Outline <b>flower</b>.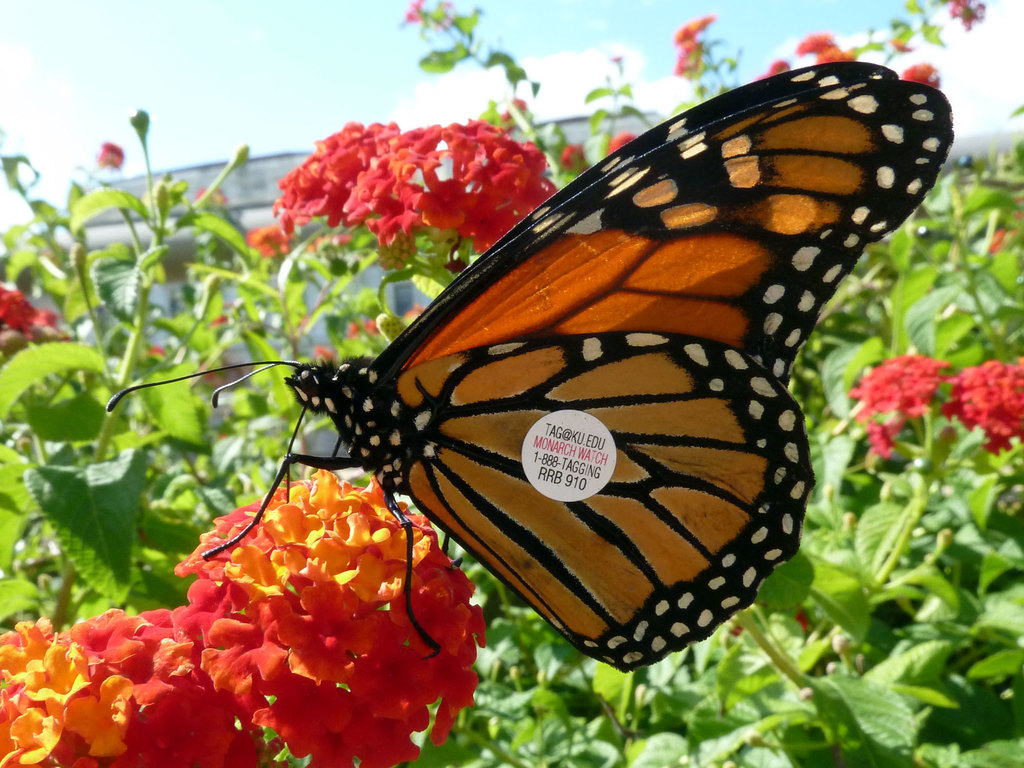
Outline: <region>988, 230, 1013, 250</region>.
